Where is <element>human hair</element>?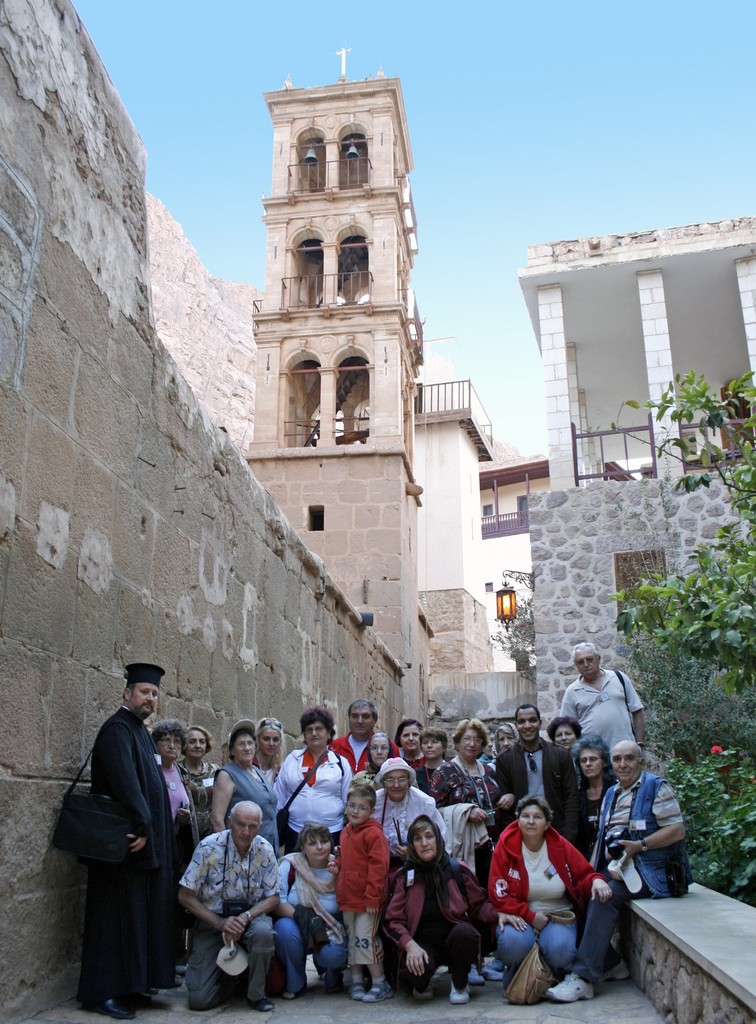
crop(568, 733, 617, 791).
